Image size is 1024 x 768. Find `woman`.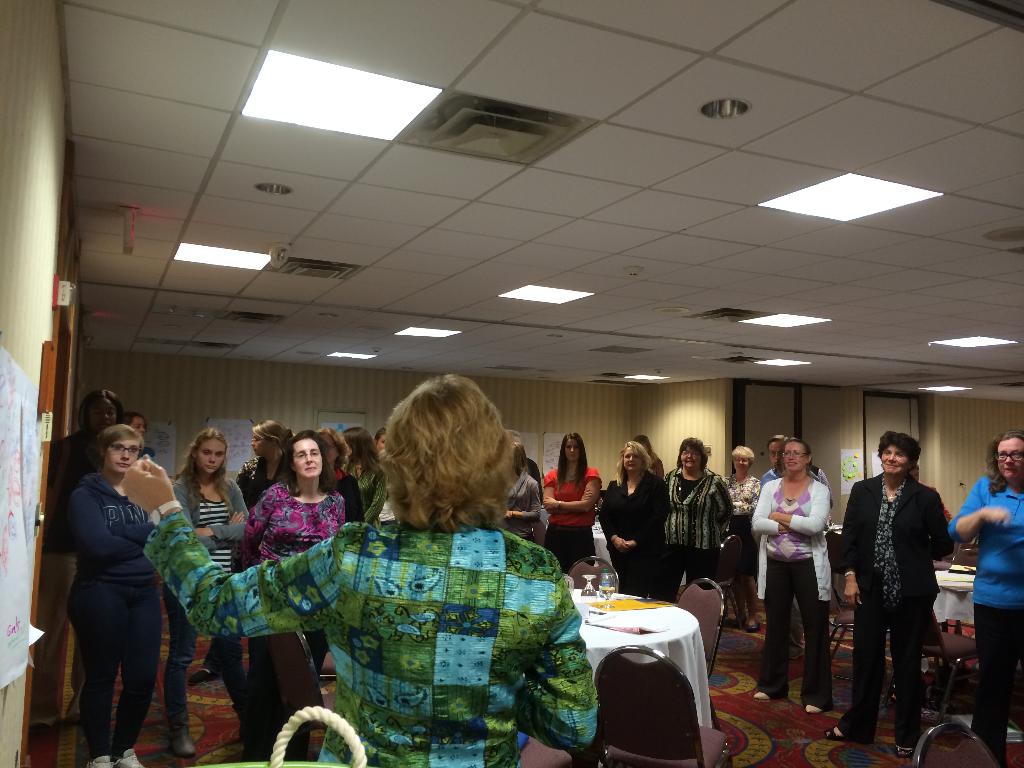
38,393,123,733.
